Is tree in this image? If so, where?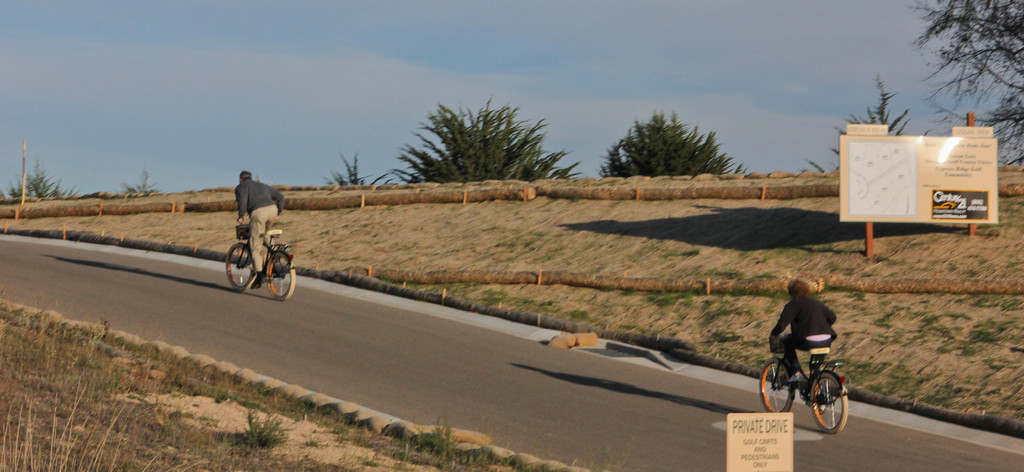
Yes, at locate(806, 73, 934, 171).
